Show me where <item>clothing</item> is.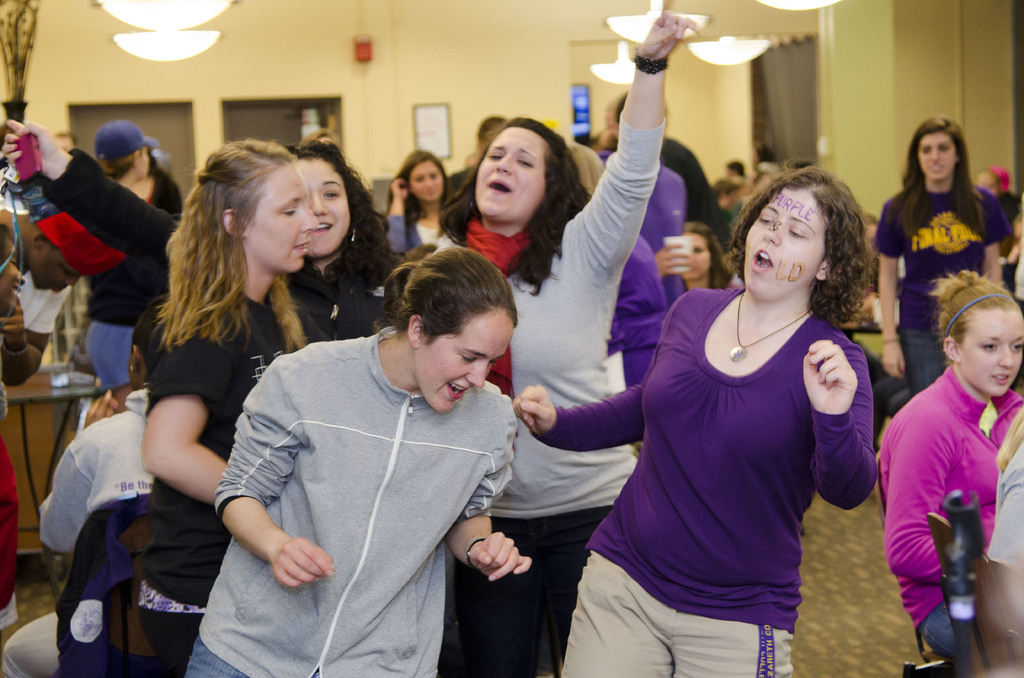
<item>clothing</item> is at x1=722, y1=206, x2=733, y2=226.
